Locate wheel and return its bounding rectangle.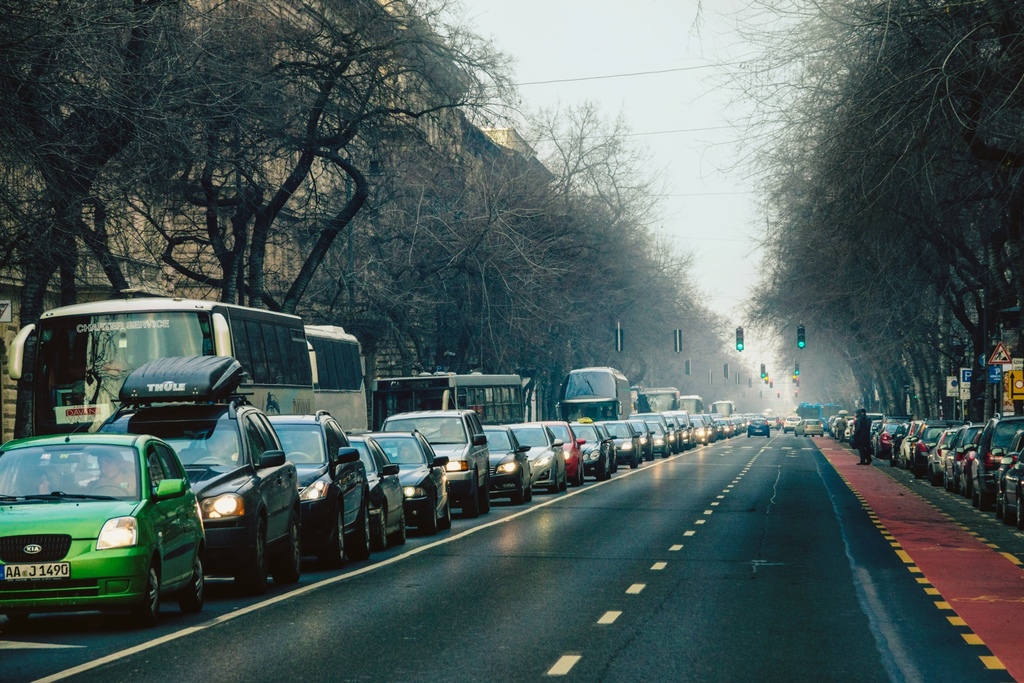
region(200, 453, 227, 465).
